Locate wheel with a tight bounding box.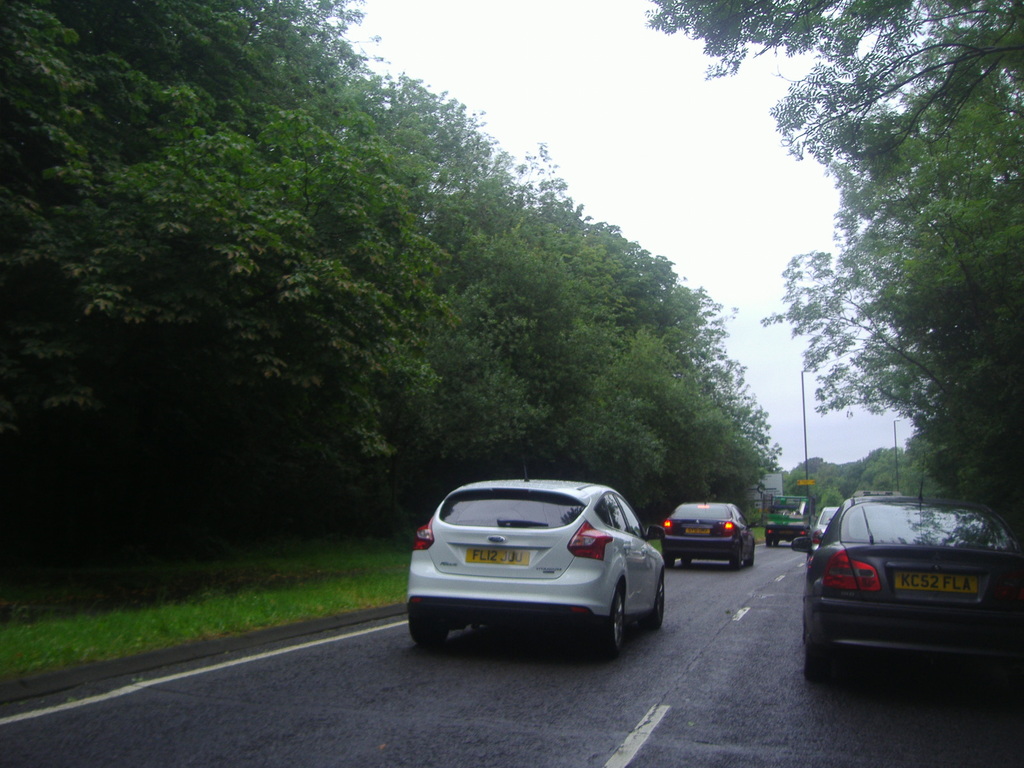
bbox=(775, 536, 780, 547).
